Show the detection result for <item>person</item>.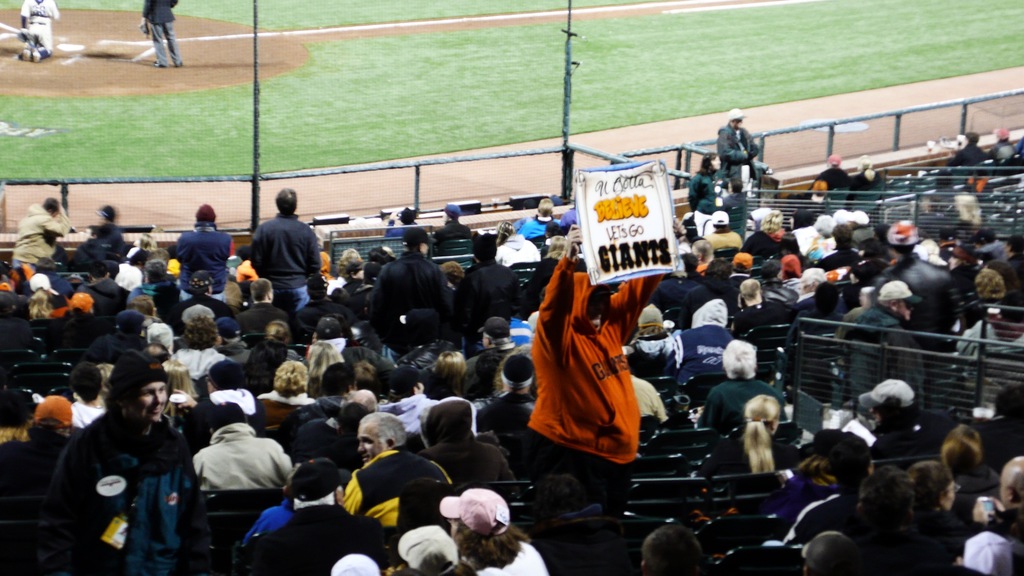
{"x1": 810, "y1": 151, "x2": 853, "y2": 197}.
